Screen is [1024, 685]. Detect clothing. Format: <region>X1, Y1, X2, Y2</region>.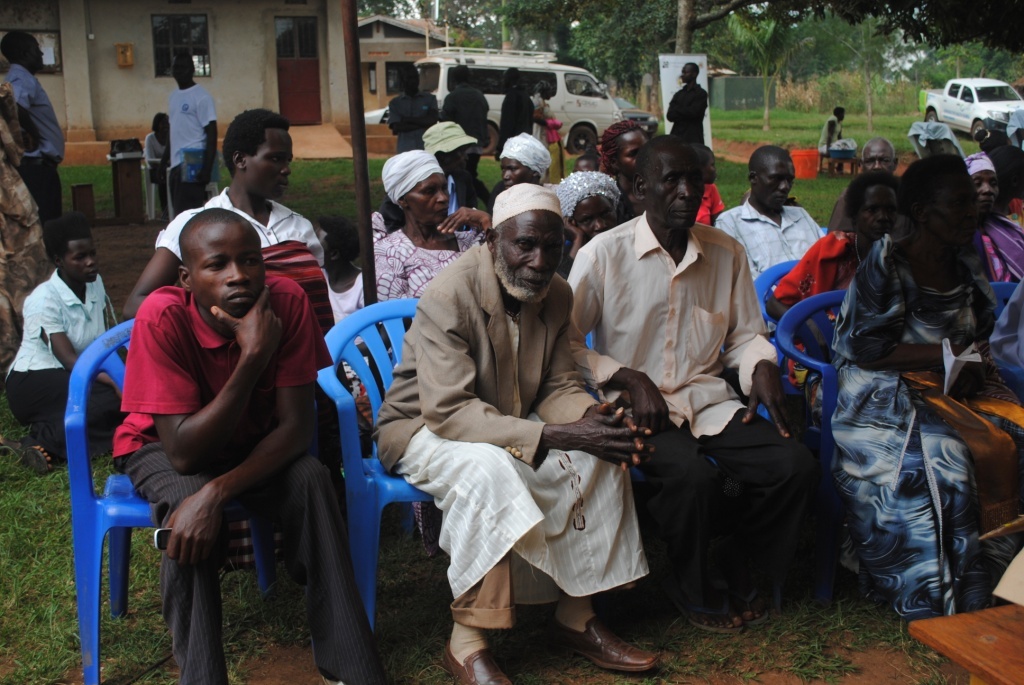
<region>163, 184, 318, 277</region>.
